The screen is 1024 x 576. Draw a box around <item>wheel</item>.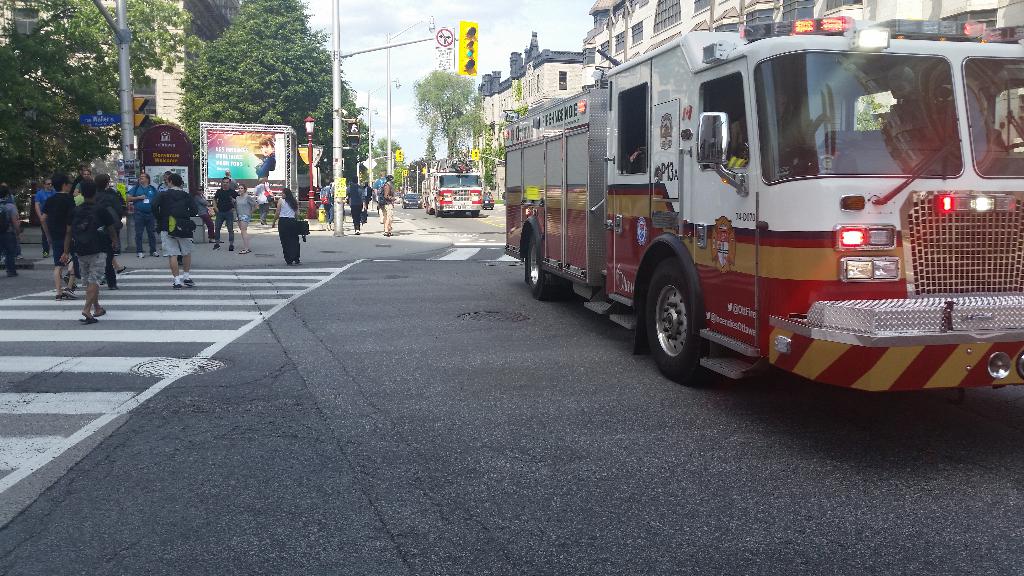
select_region(649, 257, 714, 369).
